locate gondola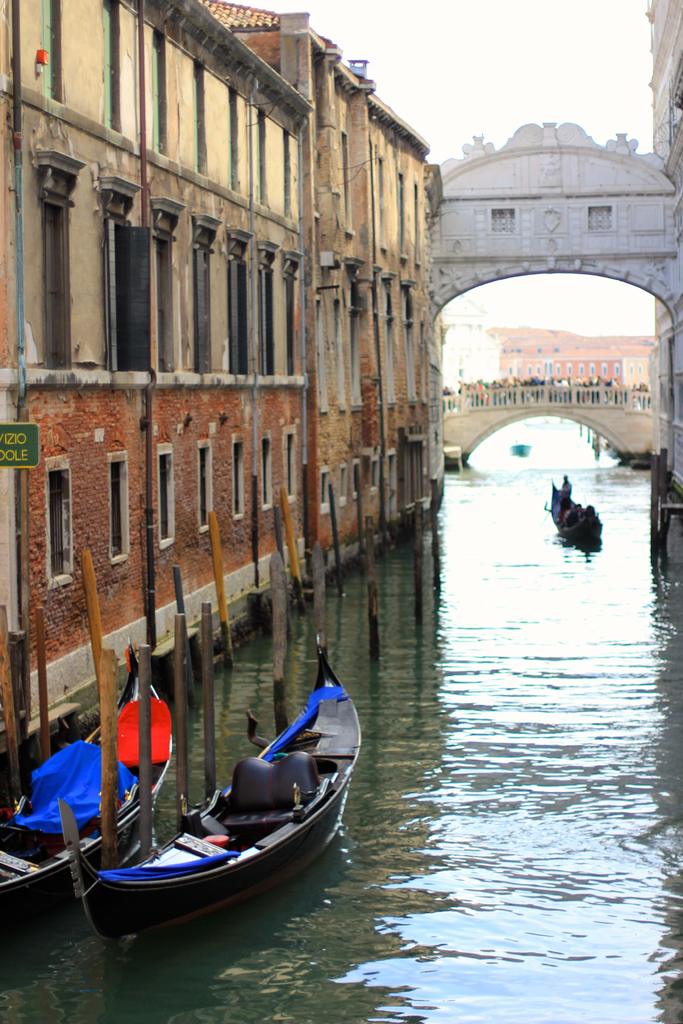
<bbox>536, 472, 616, 545</bbox>
